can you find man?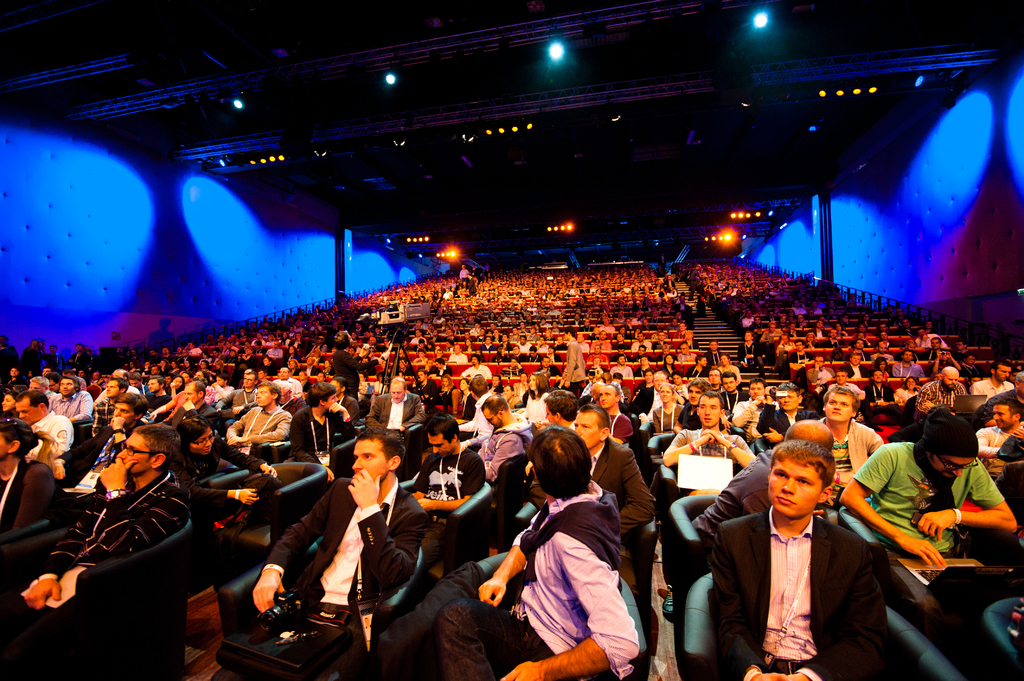
Yes, bounding box: (247, 427, 428, 678).
